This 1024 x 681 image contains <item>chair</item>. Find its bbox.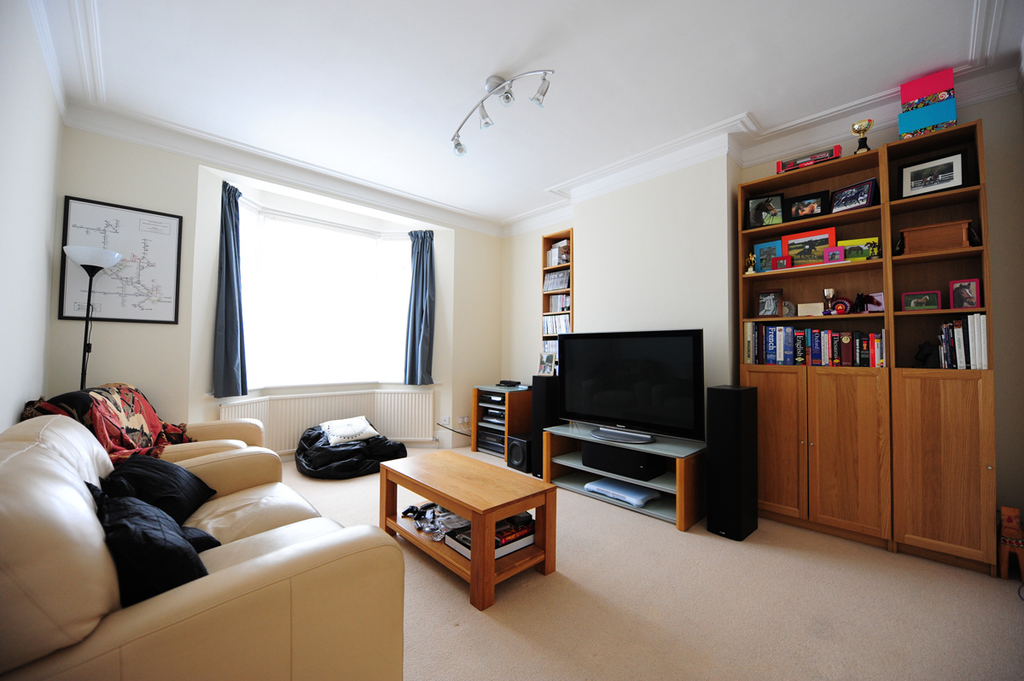
pyautogui.locateOnScreen(35, 377, 282, 480).
